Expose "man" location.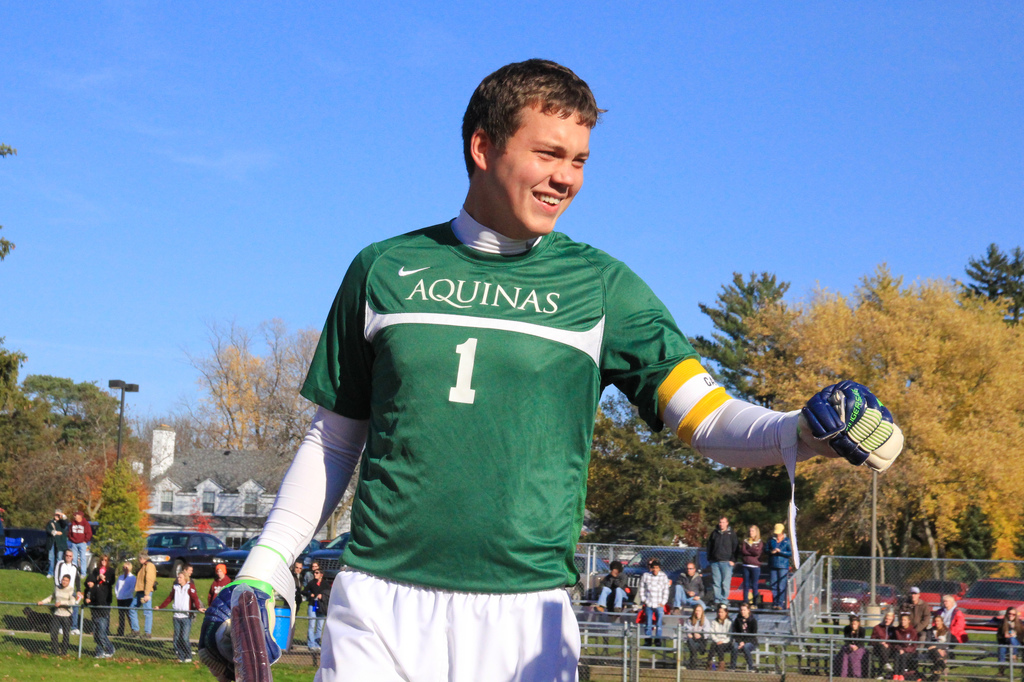
Exposed at (x1=243, y1=77, x2=866, y2=670).
